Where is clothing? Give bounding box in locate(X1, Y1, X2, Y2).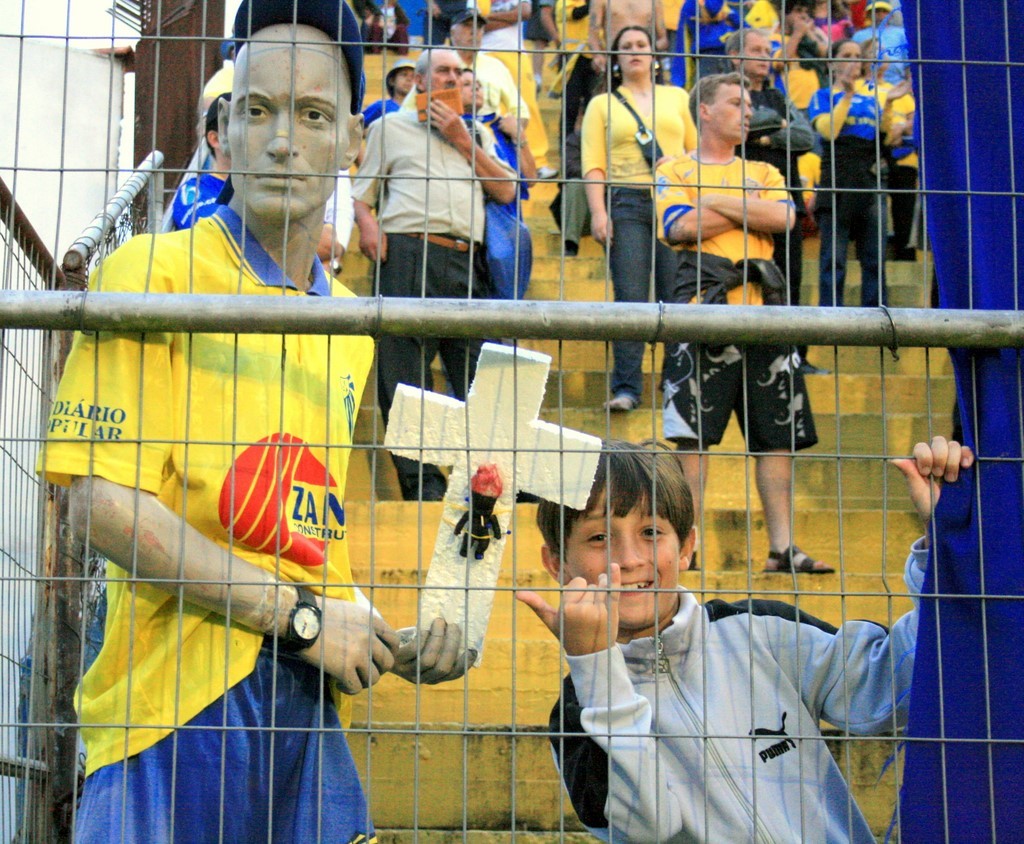
locate(852, 24, 913, 85).
